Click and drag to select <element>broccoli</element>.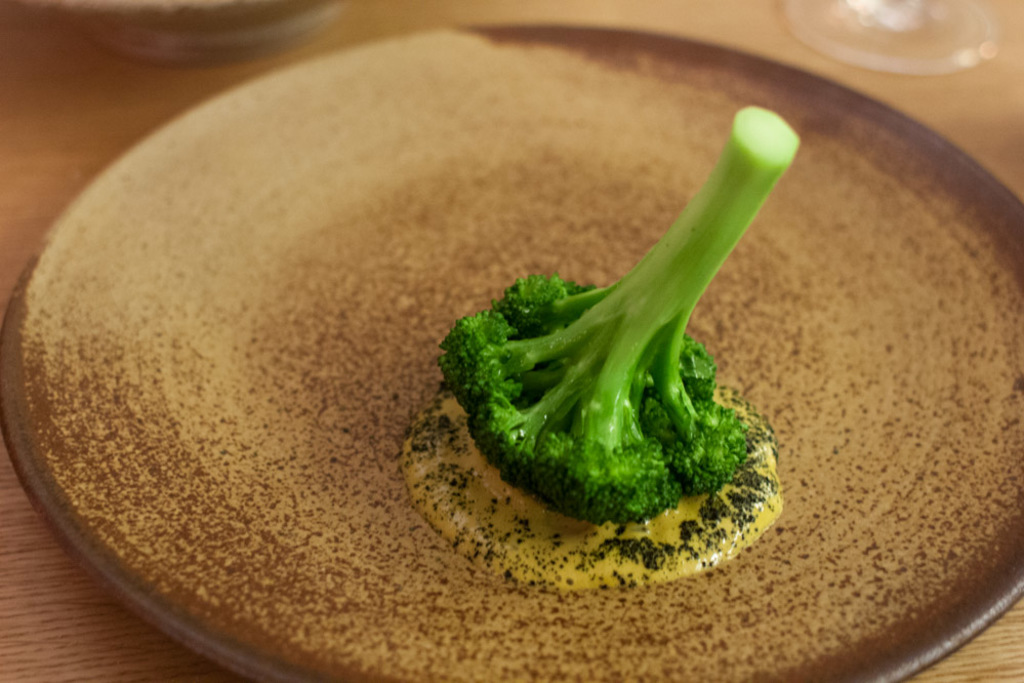
Selection: select_region(436, 106, 803, 525).
